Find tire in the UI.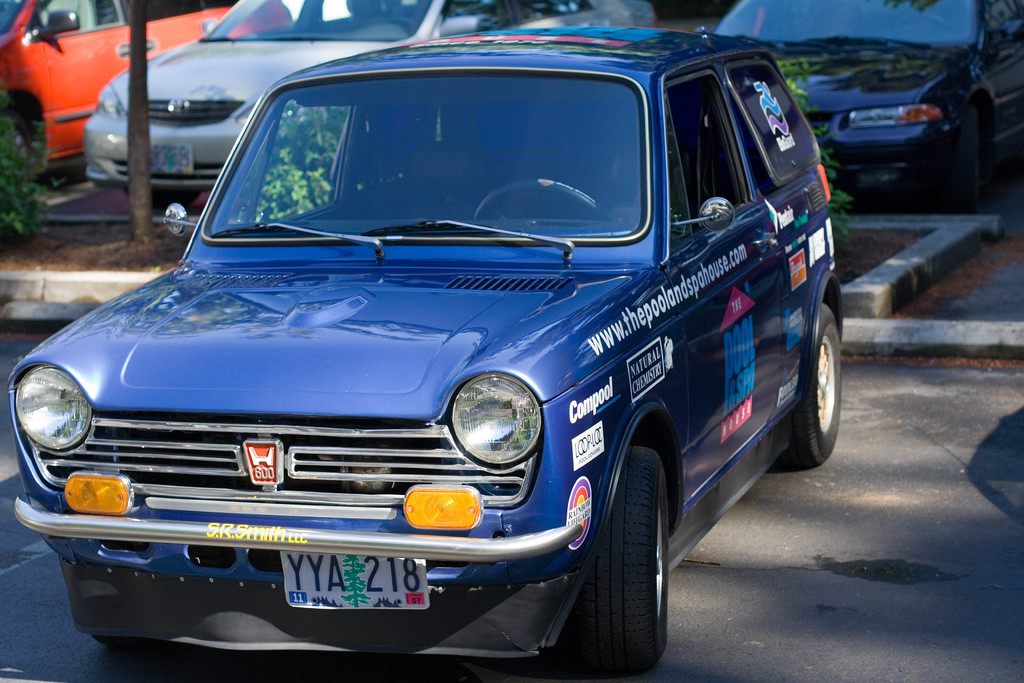
UI element at [x1=584, y1=447, x2=668, y2=675].
